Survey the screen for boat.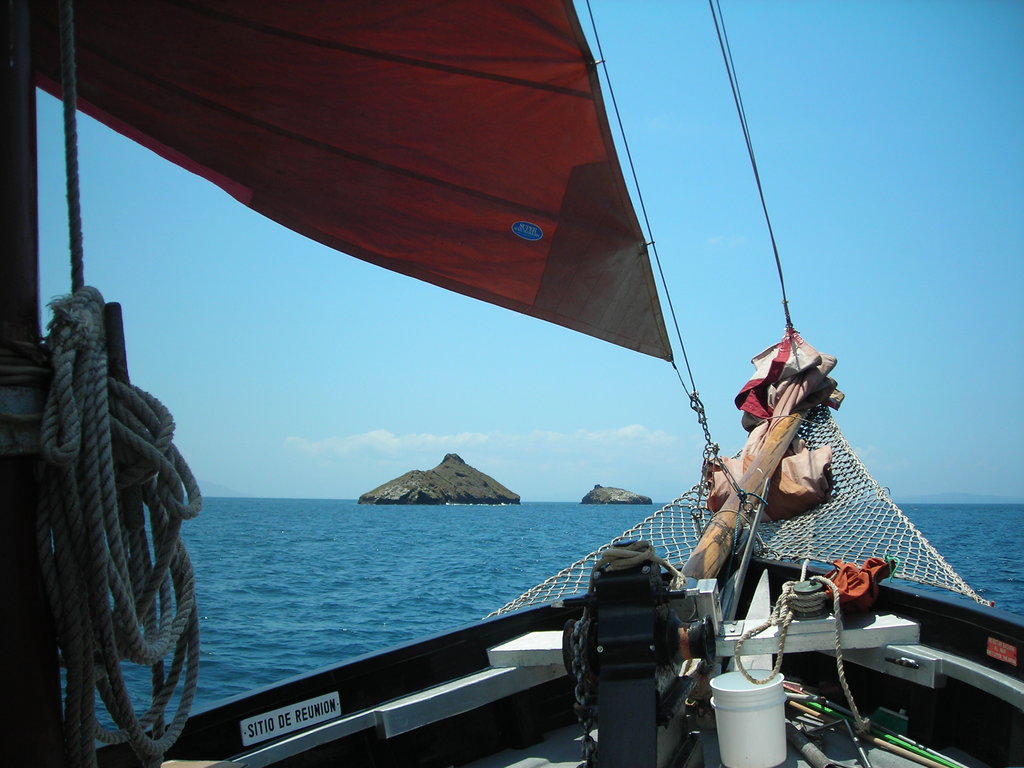
Survey found: (left=1, top=84, right=1023, bottom=752).
